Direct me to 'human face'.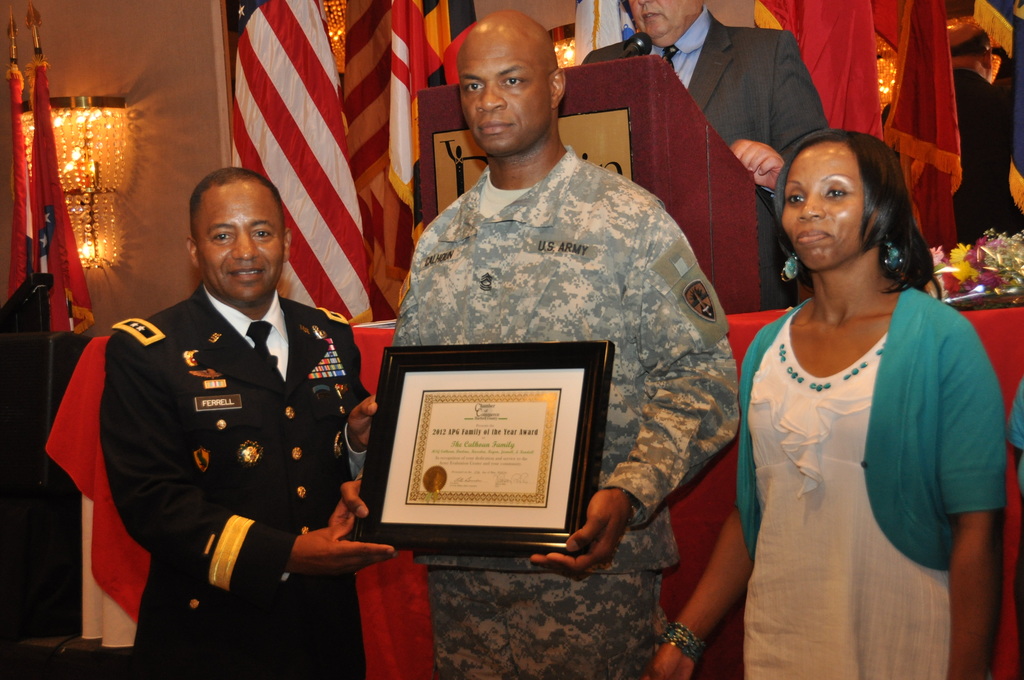
Direction: <region>779, 142, 879, 268</region>.
